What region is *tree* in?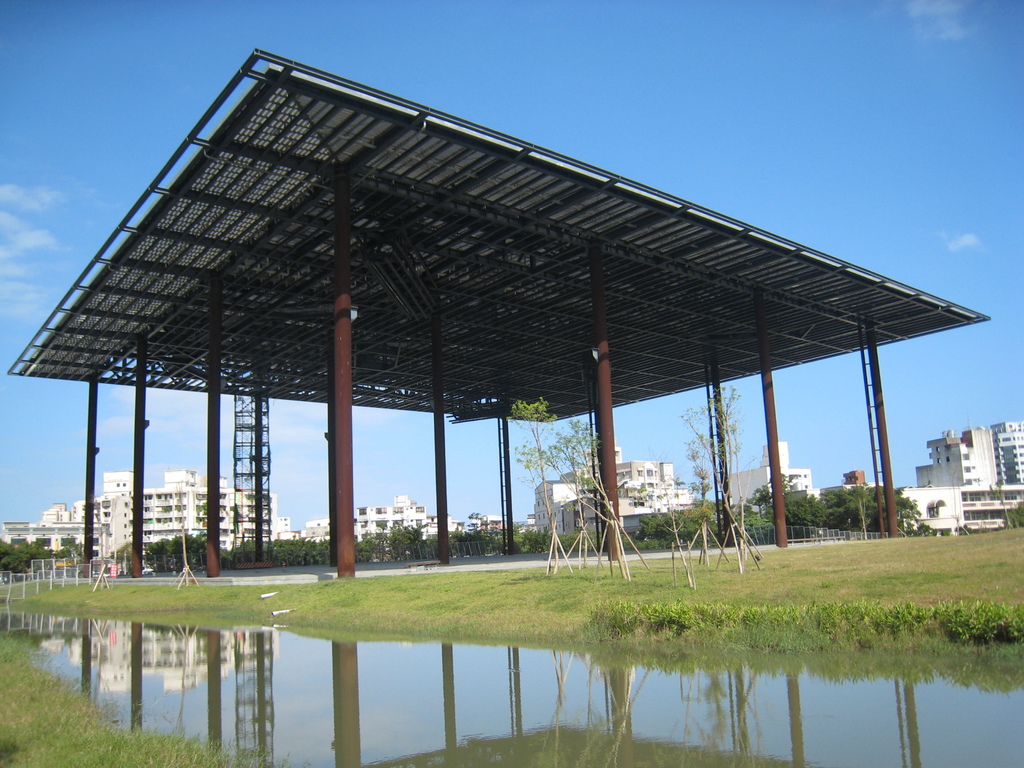
x1=148 y1=532 x2=204 y2=567.
